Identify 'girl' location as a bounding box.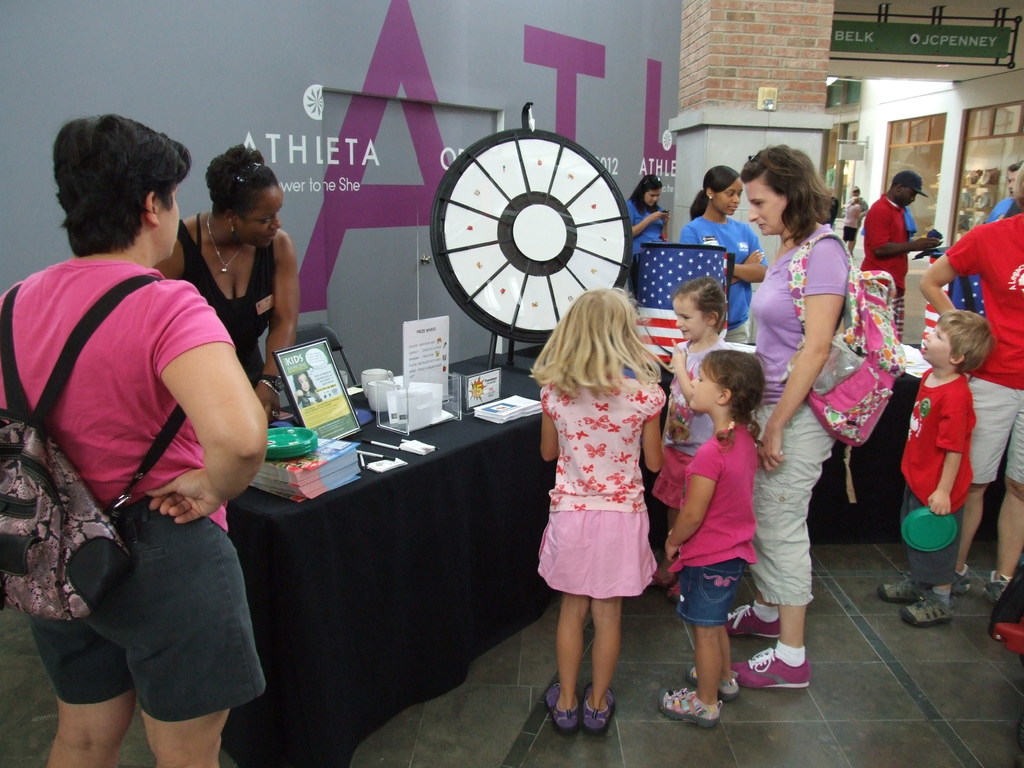
<bbox>652, 276, 730, 529</bbox>.
